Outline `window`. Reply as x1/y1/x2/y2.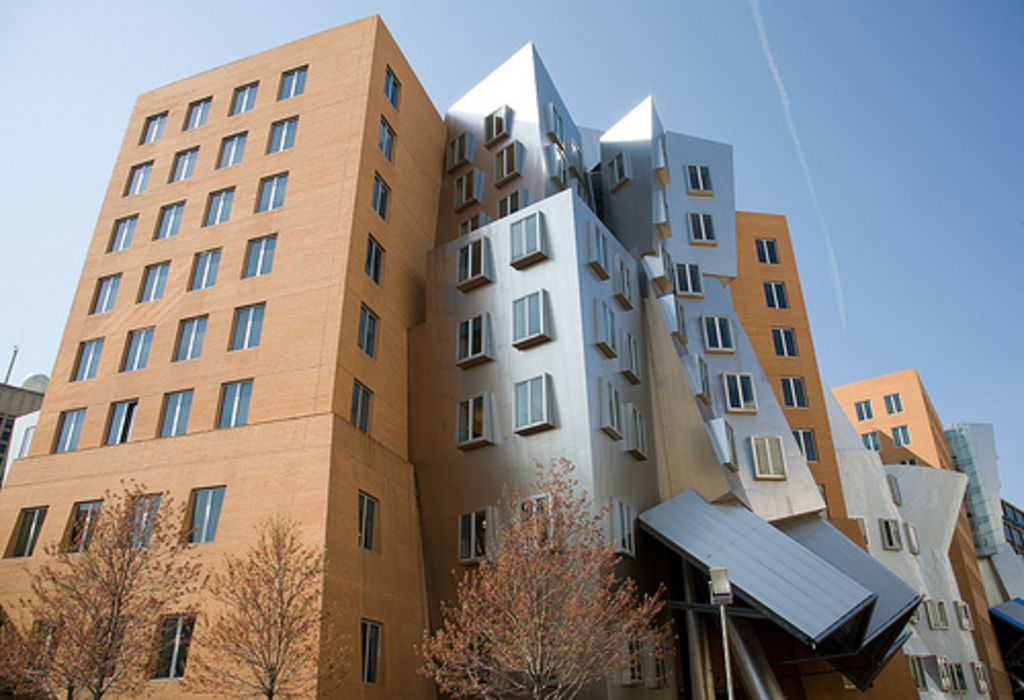
901/456/920/467.
